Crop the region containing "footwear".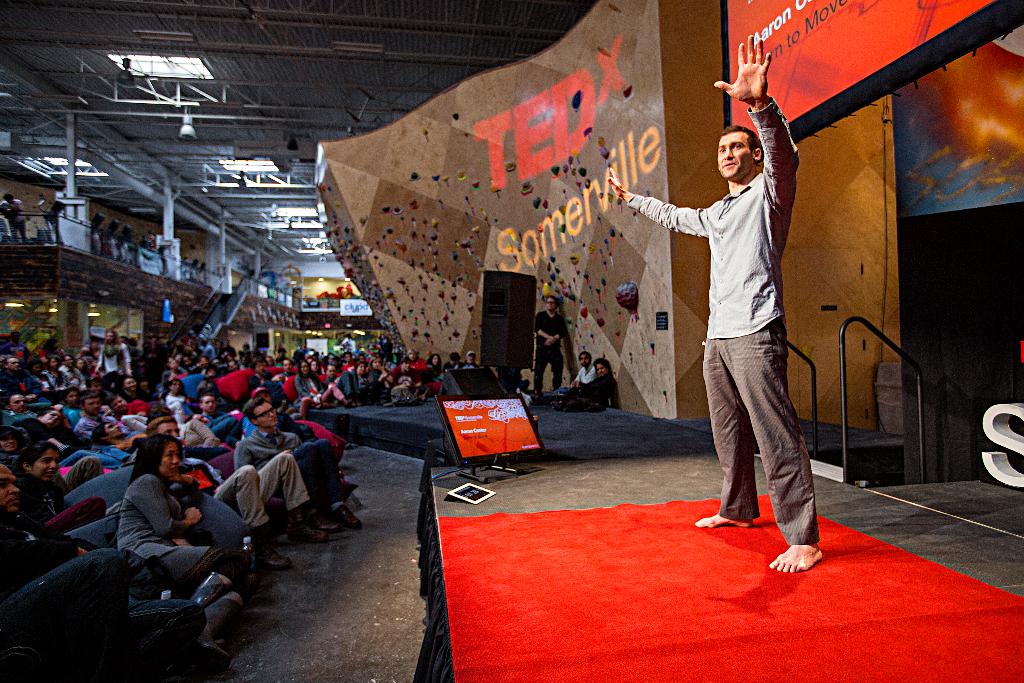
Crop region: x1=254, y1=545, x2=294, y2=566.
